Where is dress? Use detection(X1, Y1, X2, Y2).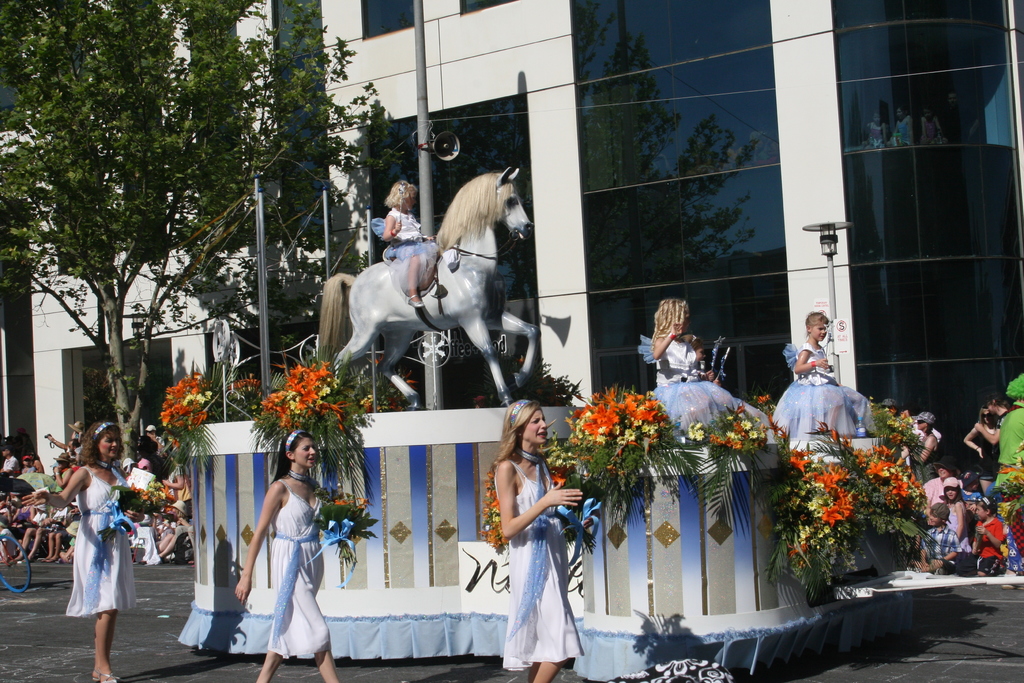
detection(368, 206, 442, 290).
